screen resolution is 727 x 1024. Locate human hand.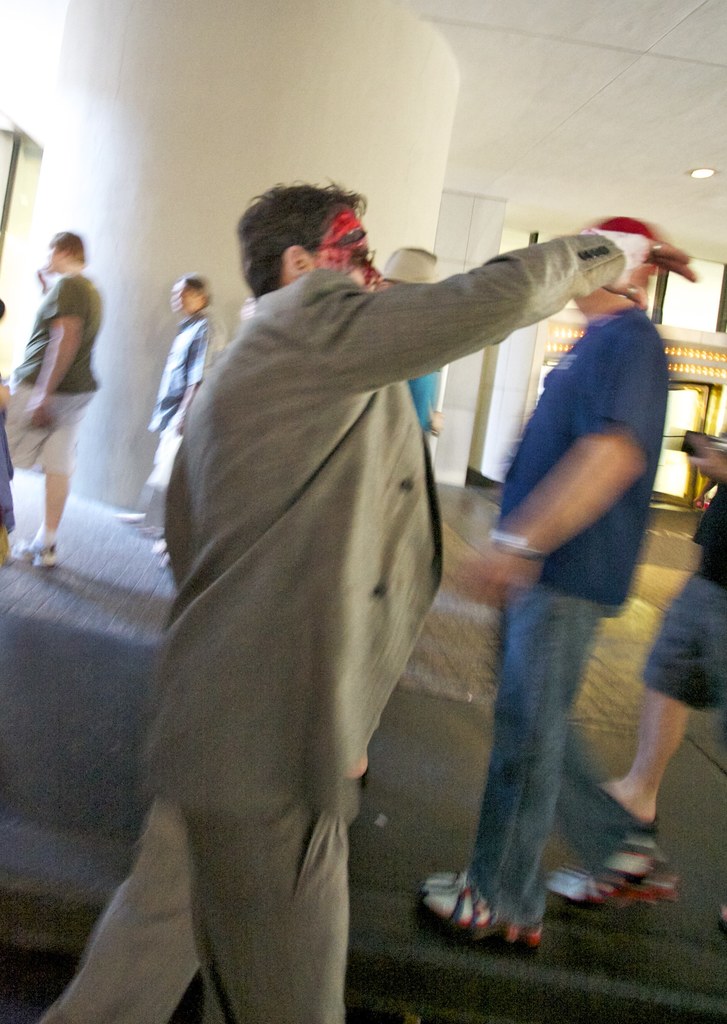
box=[37, 260, 60, 290].
